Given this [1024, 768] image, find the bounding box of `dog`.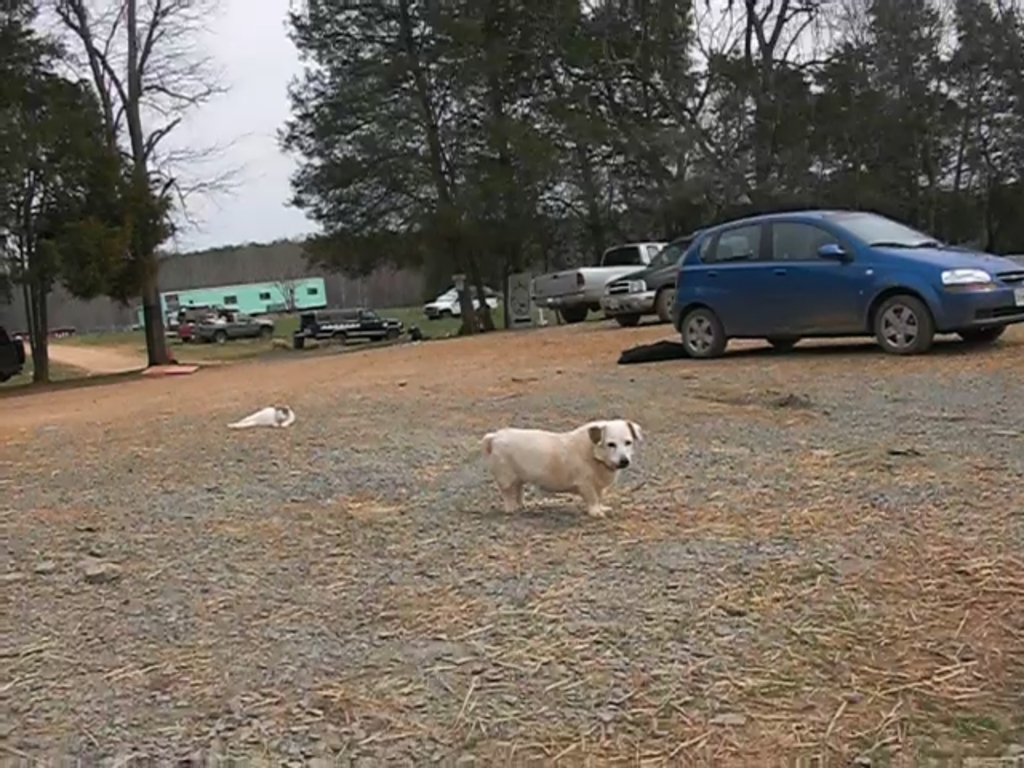
detection(483, 416, 642, 510).
